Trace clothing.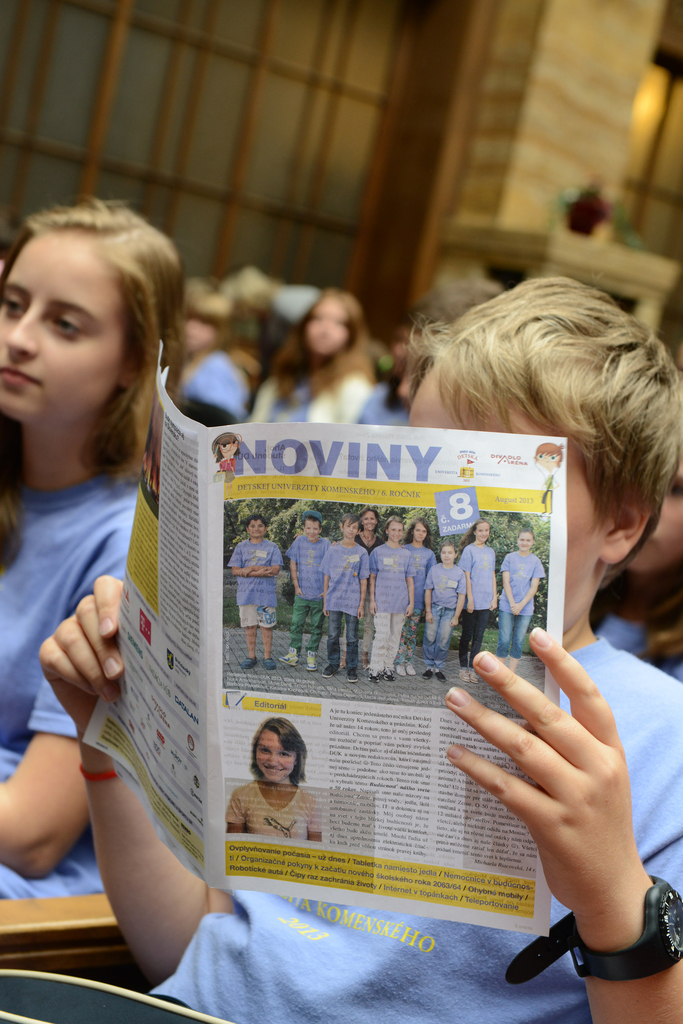
Traced to {"x1": 177, "y1": 351, "x2": 246, "y2": 416}.
